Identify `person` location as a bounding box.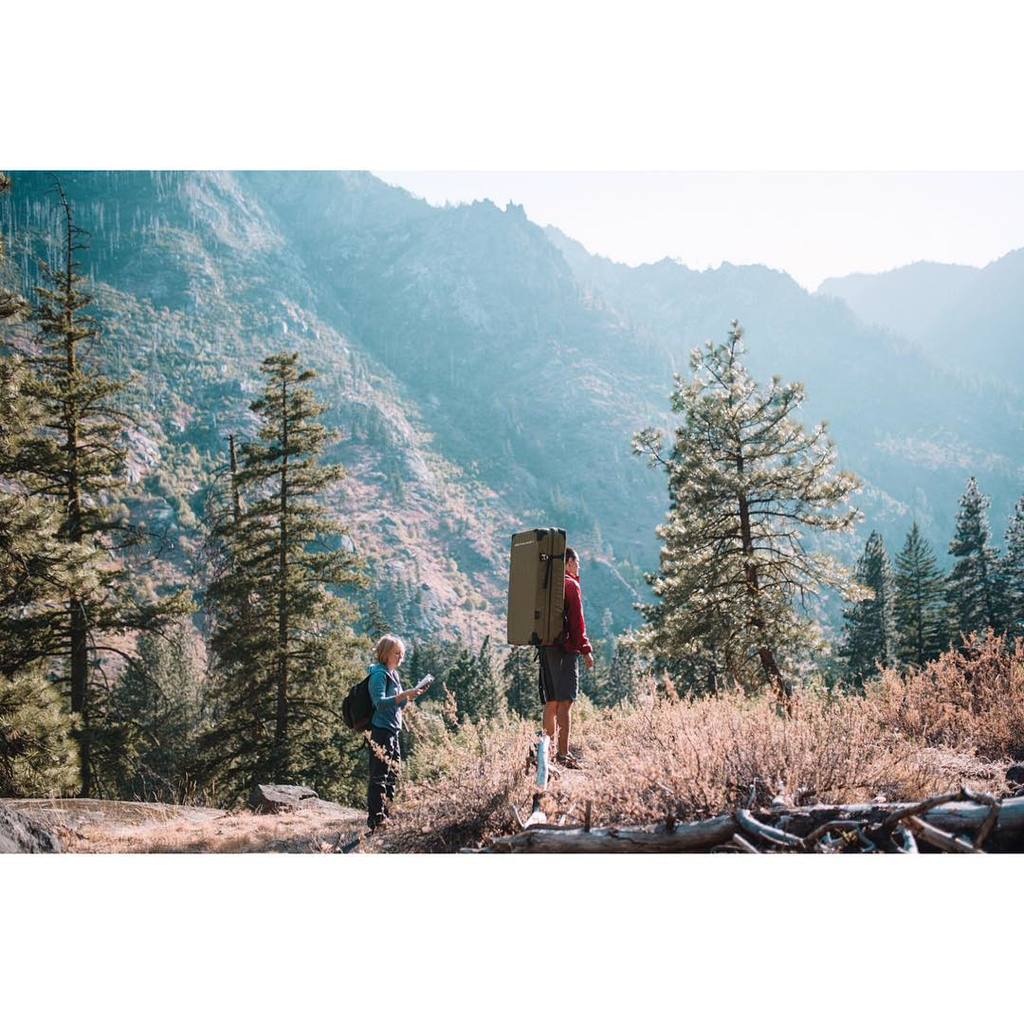
344 616 421 799.
